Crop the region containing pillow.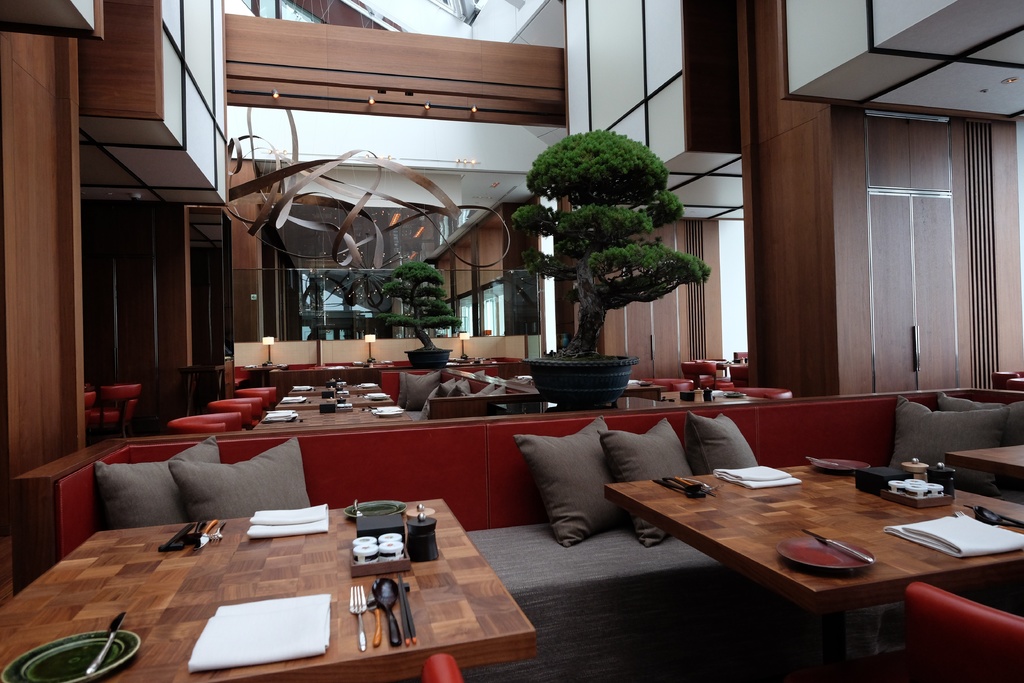
Crop region: <bbox>399, 375, 405, 408</bbox>.
